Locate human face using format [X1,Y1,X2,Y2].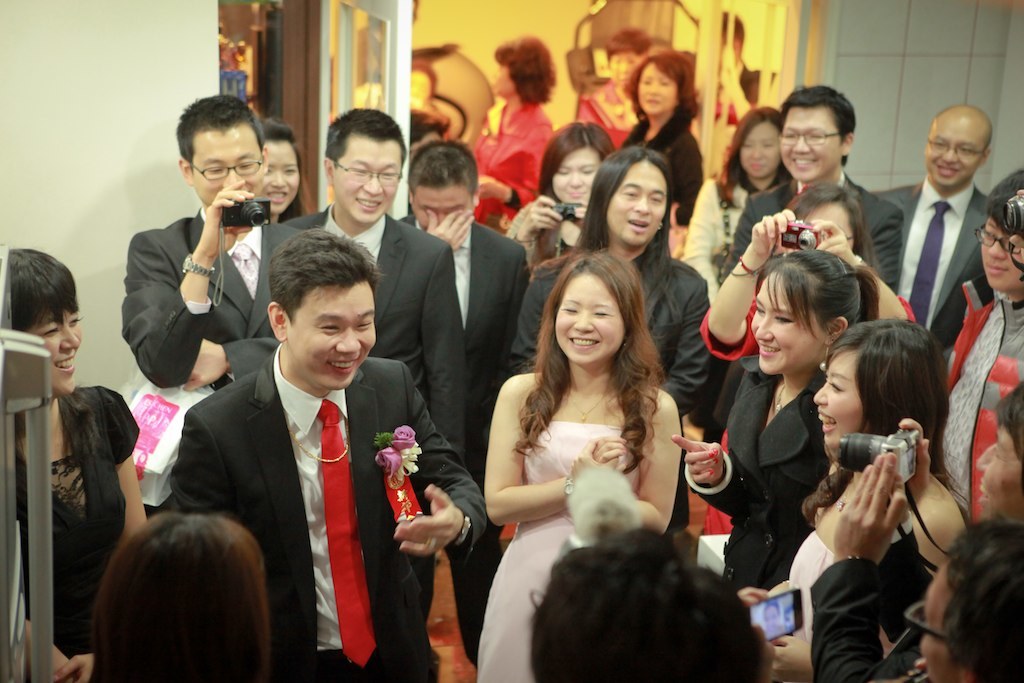
[981,422,1023,517].
